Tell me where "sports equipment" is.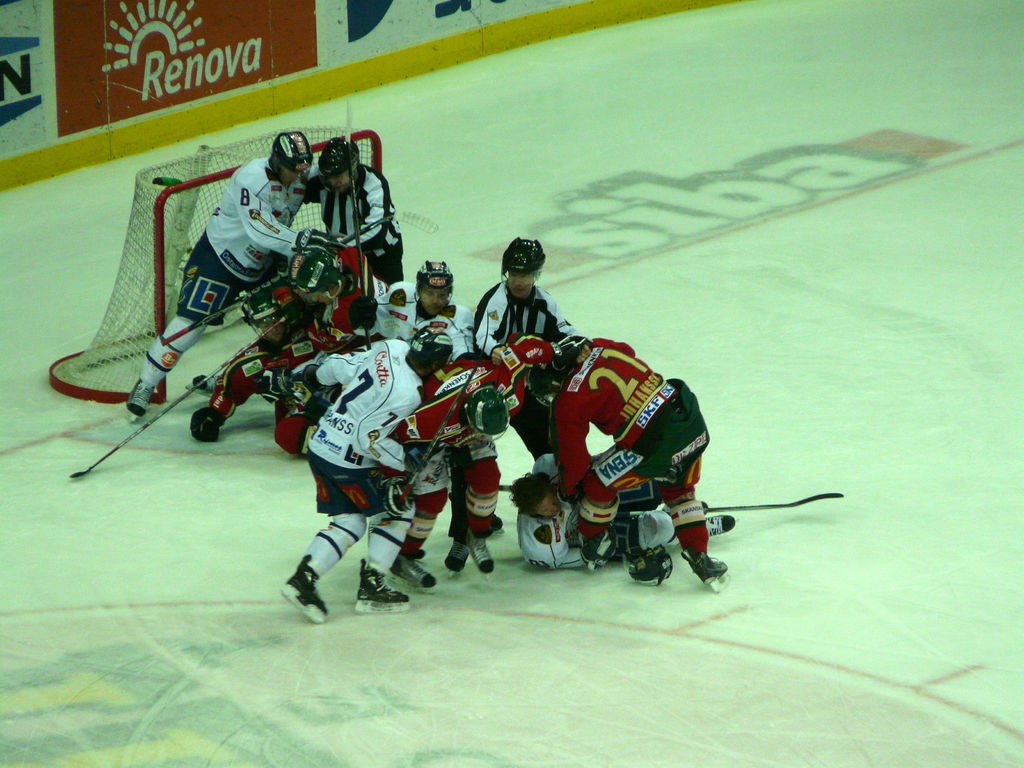
"sports equipment" is at 624, 541, 670, 581.
